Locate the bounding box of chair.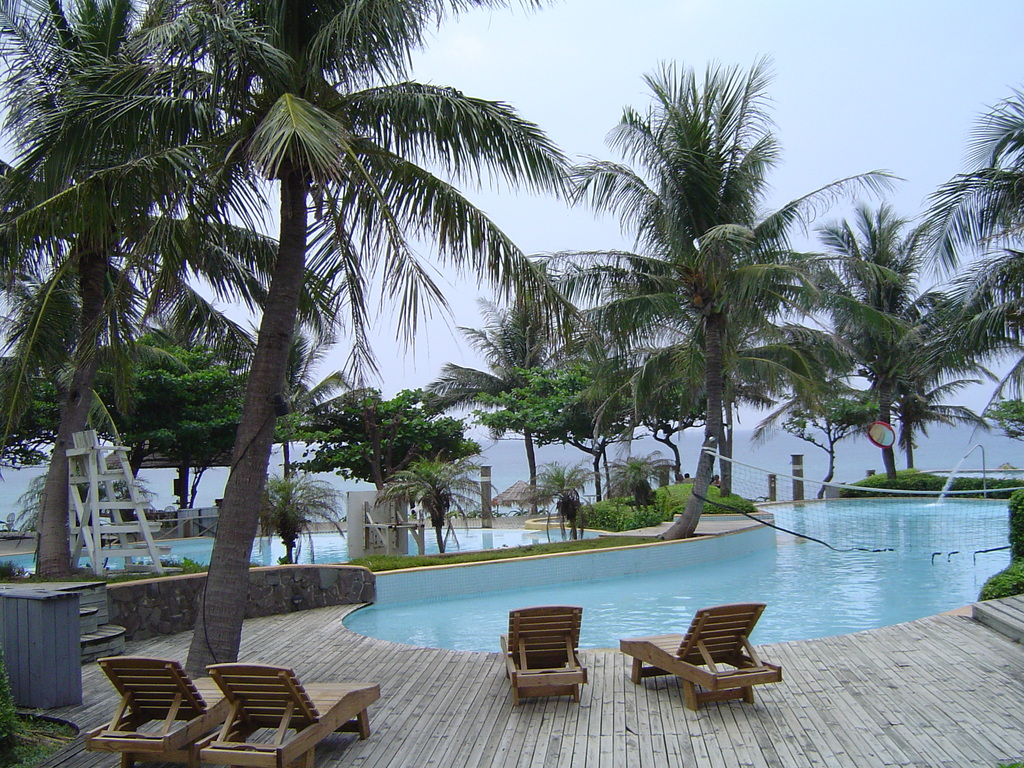
Bounding box: 499/603/587/706.
